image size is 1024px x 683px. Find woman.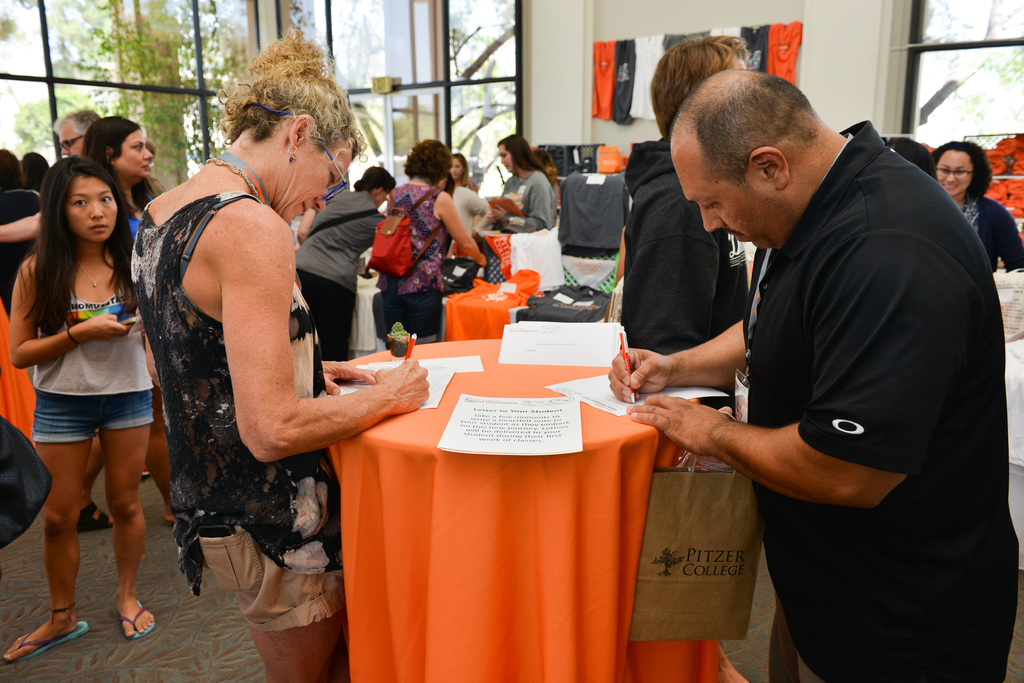
[0,154,168,668].
